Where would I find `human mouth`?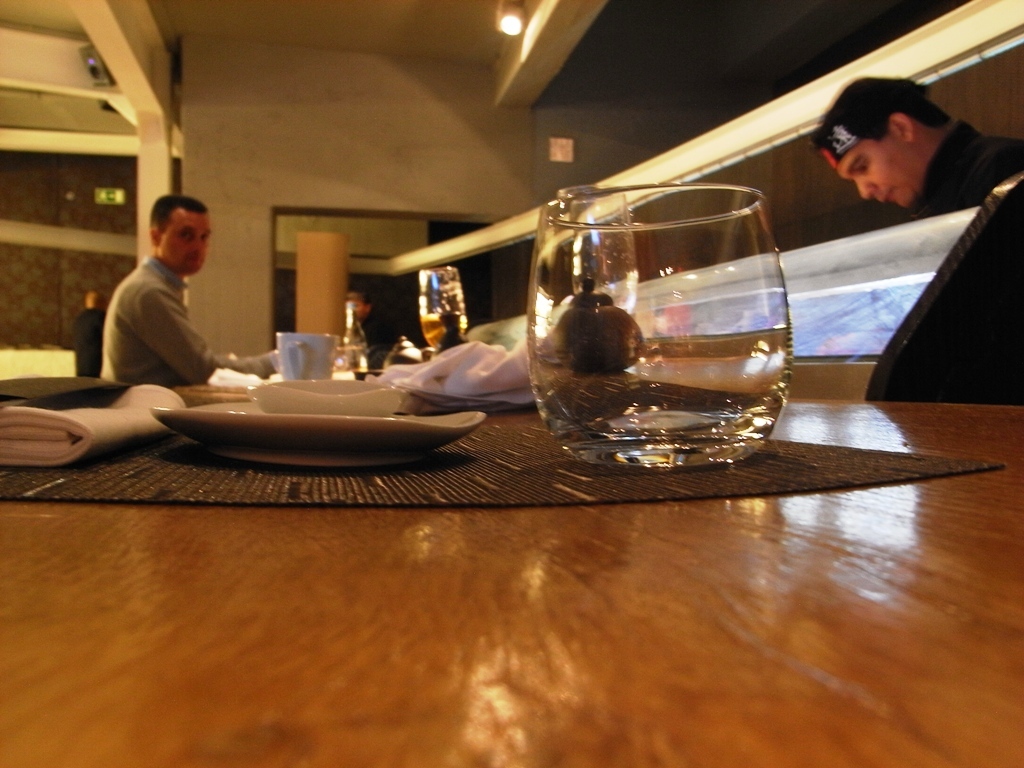
At {"left": 186, "top": 254, "right": 202, "bottom": 260}.
